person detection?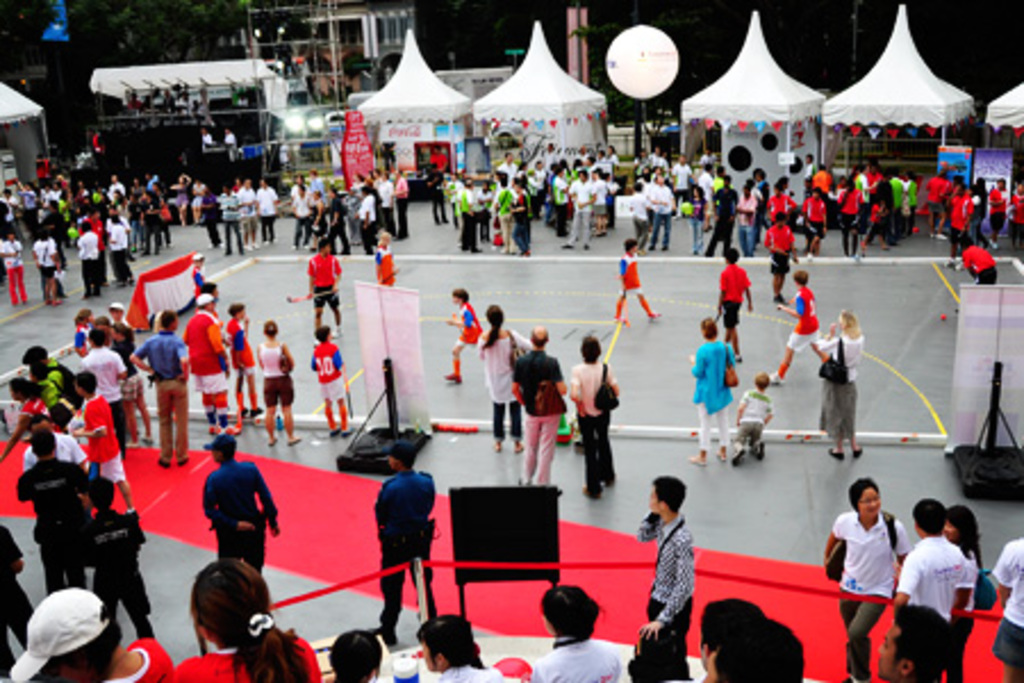
{"left": 676, "top": 314, "right": 744, "bottom": 467}
